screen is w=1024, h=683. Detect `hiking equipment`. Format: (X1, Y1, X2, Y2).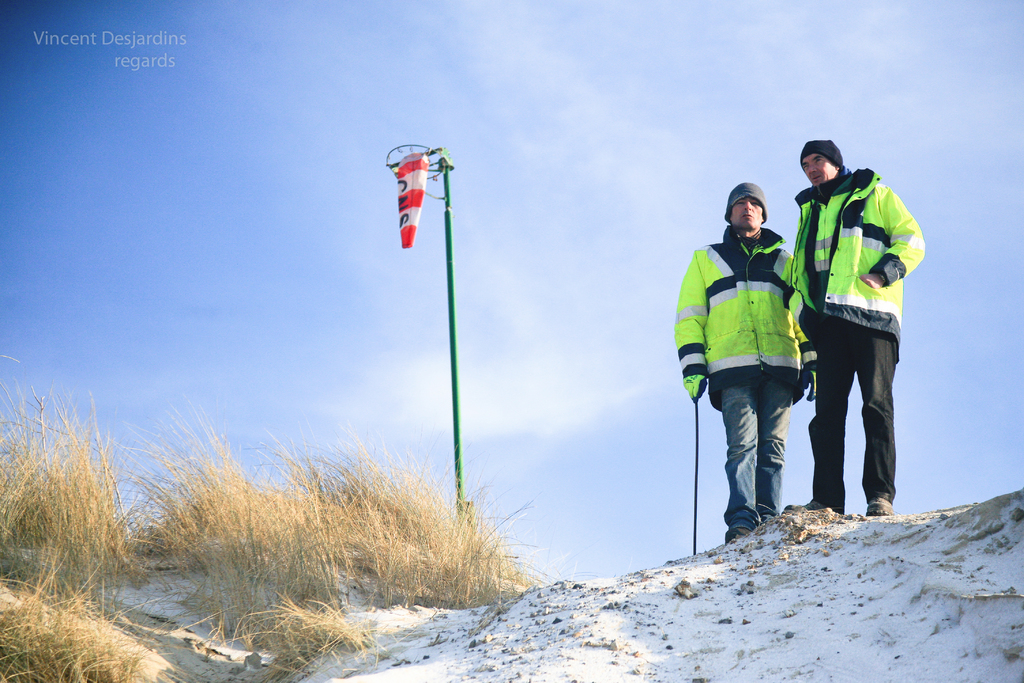
(694, 398, 698, 556).
